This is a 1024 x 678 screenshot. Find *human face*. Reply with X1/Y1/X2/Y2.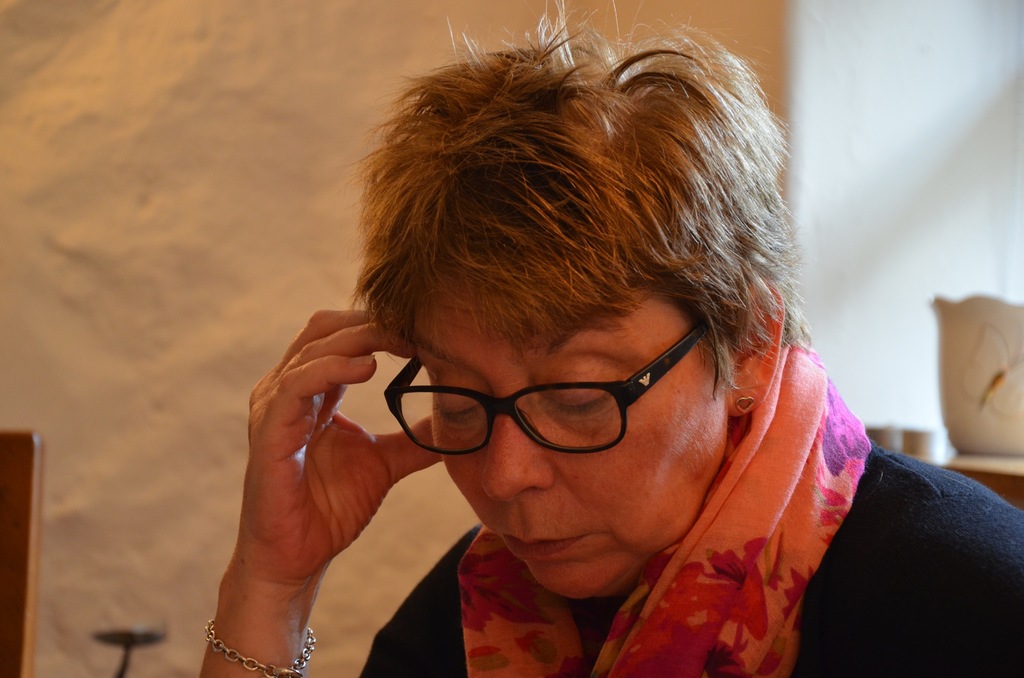
413/262/728/597.
